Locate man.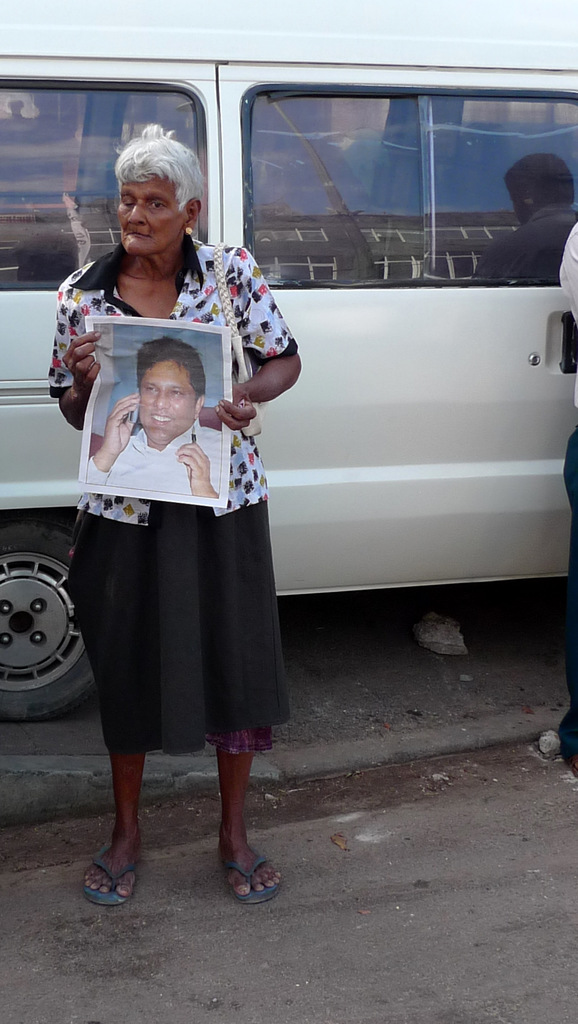
Bounding box: <bbox>87, 338, 222, 494</bbox>.
